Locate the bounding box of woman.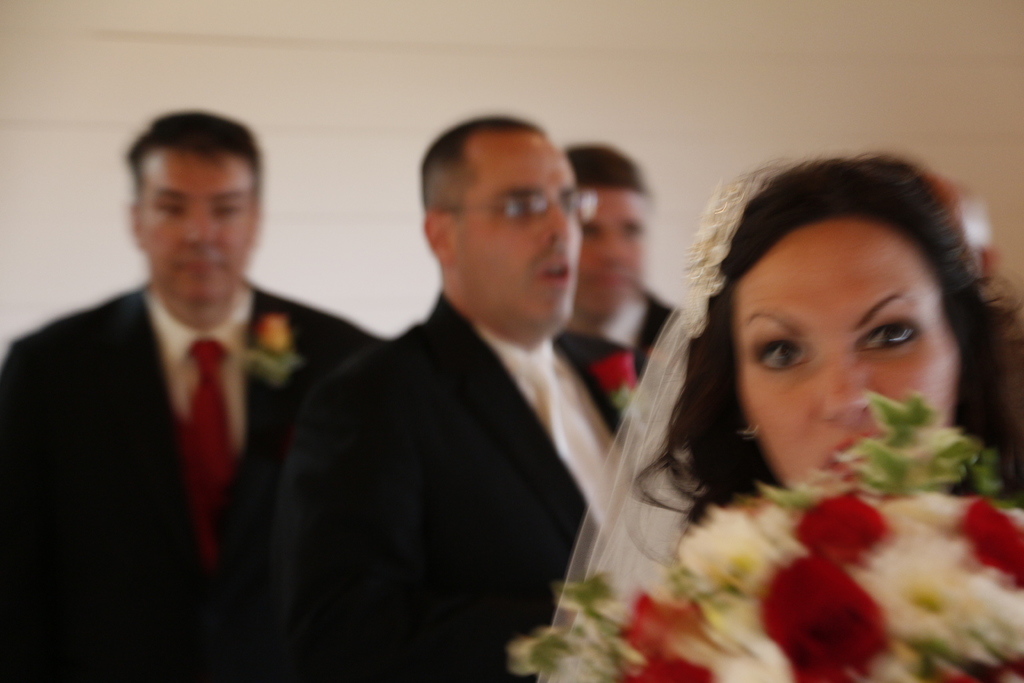
Bounding box: <box>556,139,1010,657</box>.
